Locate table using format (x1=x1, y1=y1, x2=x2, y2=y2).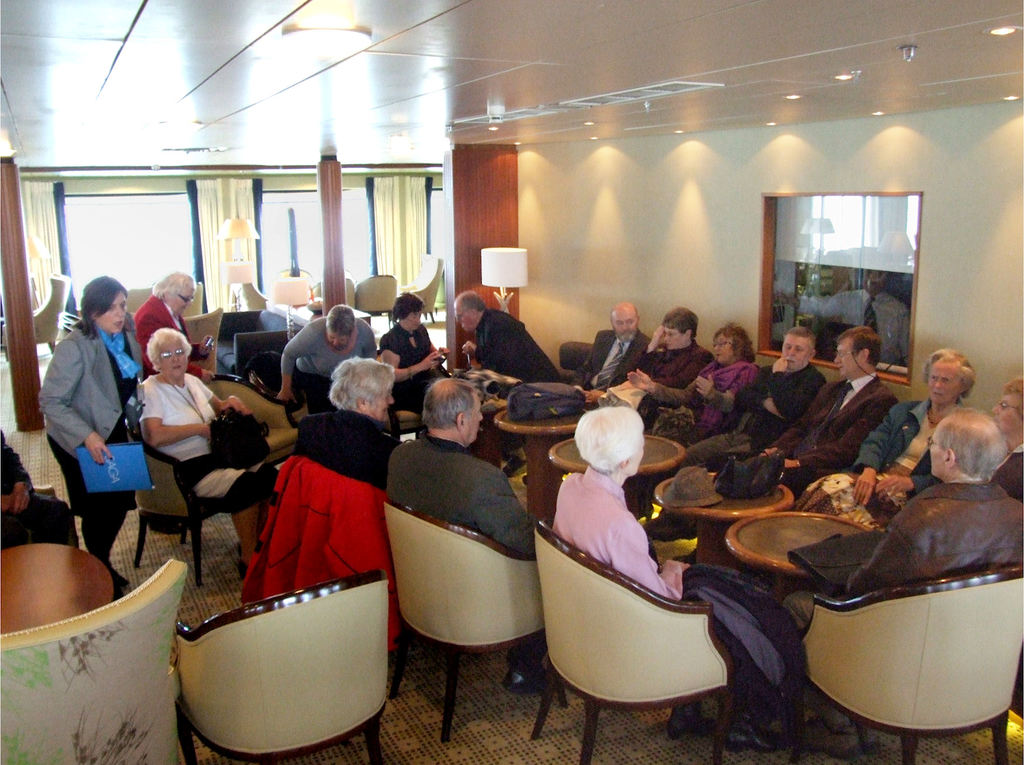
(x1=729, y1=497, x2=861, y2=609).
